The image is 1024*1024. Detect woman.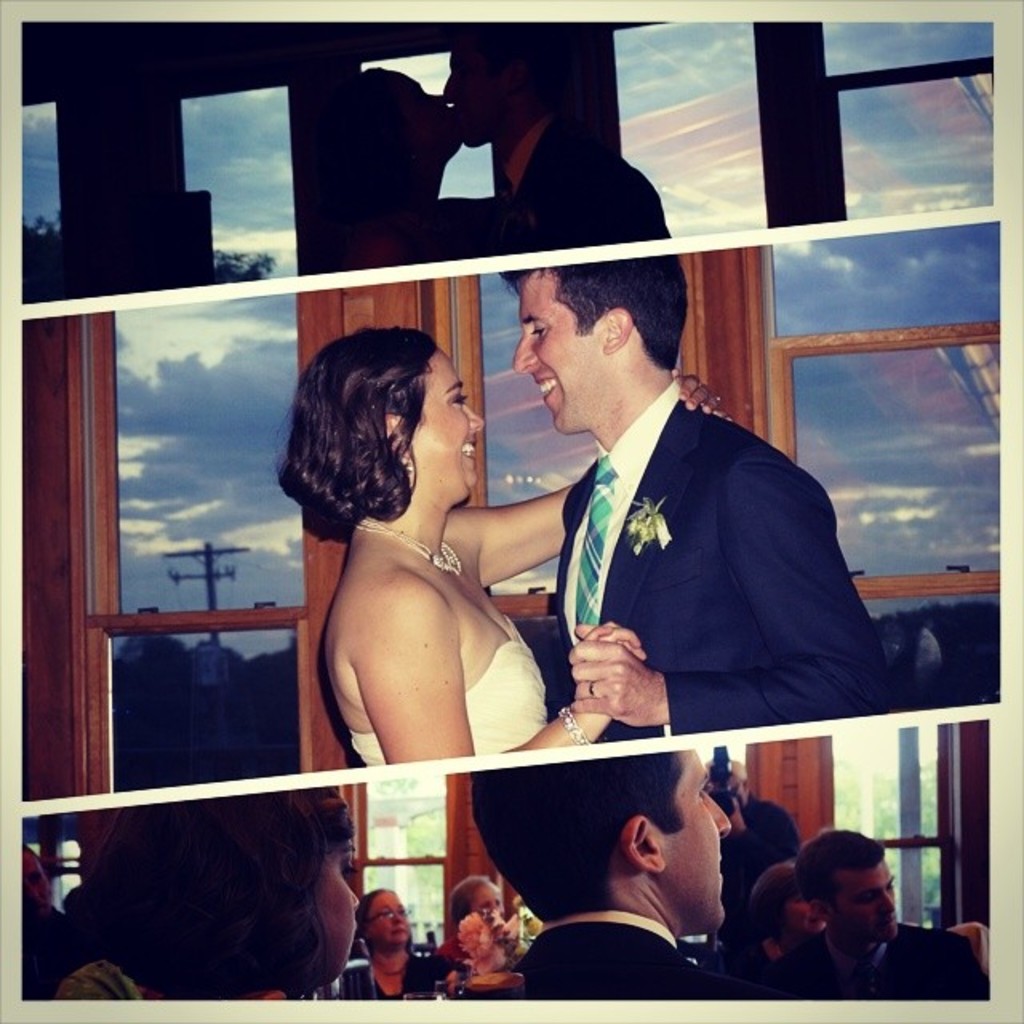
Detection: (x1=306, y1=61, x2=498, y2=277).
